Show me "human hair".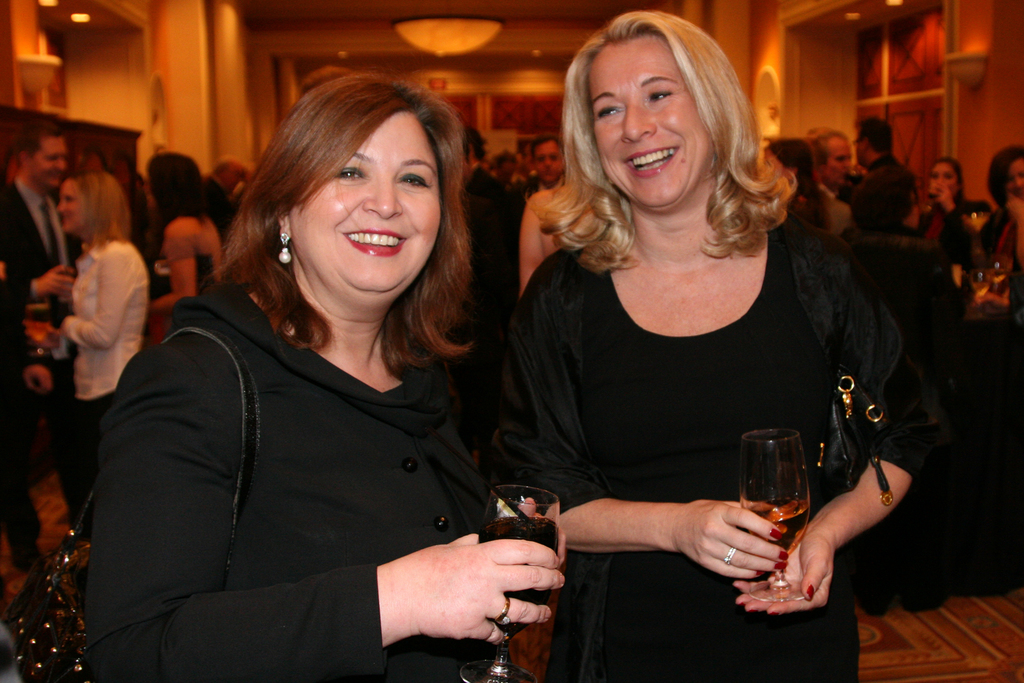
"human hair" is here: [239,68,490,355].
